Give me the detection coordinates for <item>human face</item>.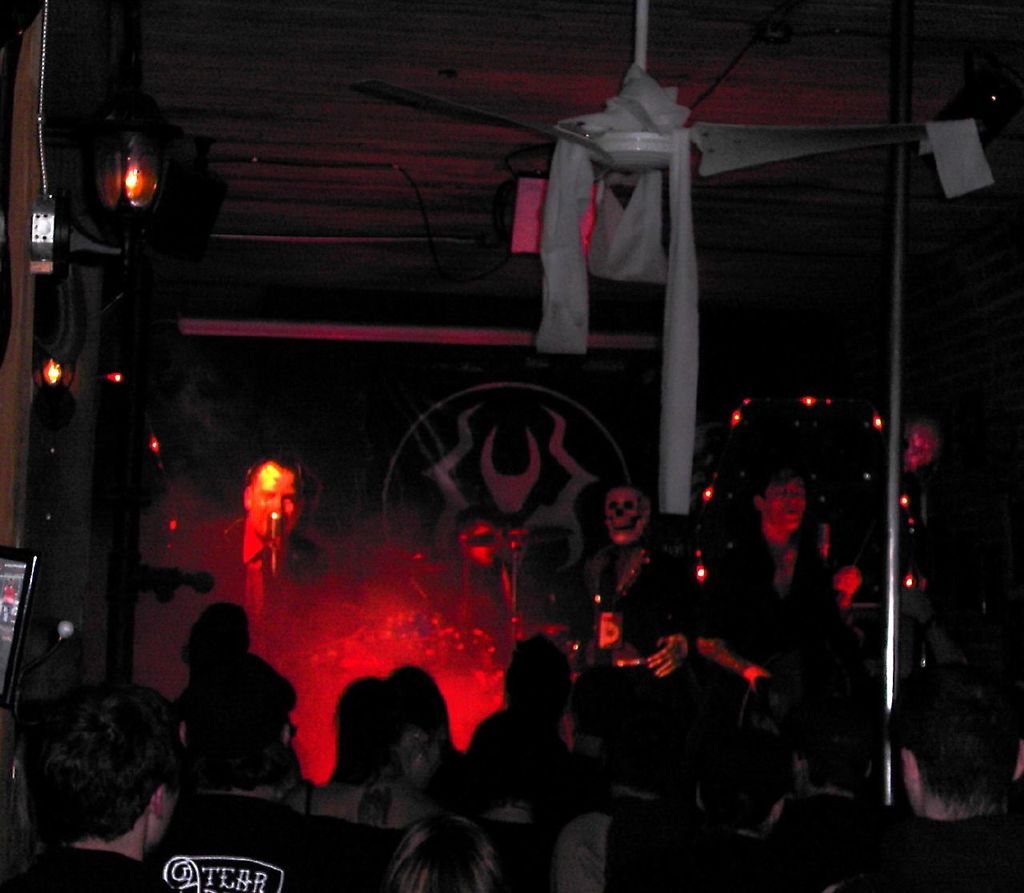
bbox(768, 483, 811, 531).
